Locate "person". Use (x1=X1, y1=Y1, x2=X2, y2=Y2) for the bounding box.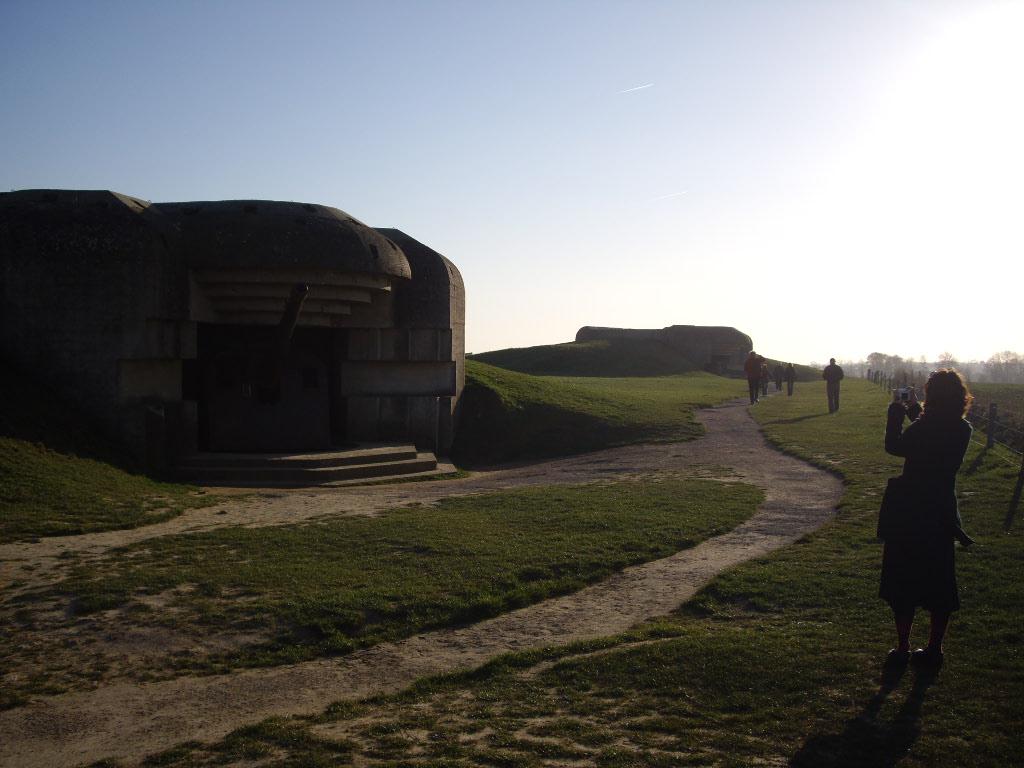
(x1=881, y1=356, x2=982, y2=696).
